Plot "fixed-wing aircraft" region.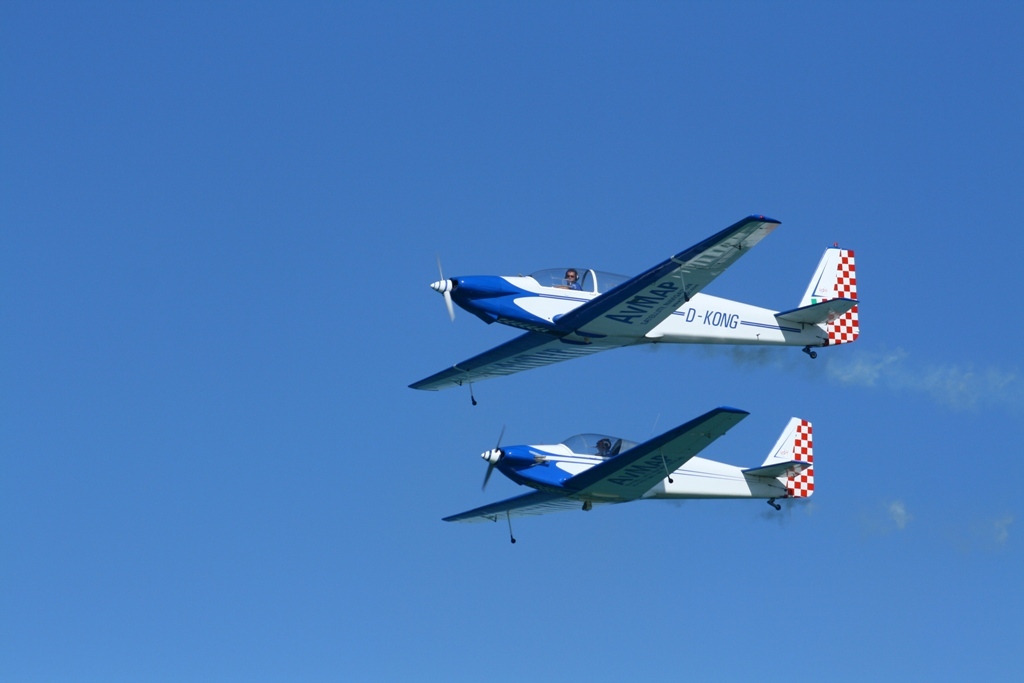
Plotted at <box>432,404,819,548</box>.
